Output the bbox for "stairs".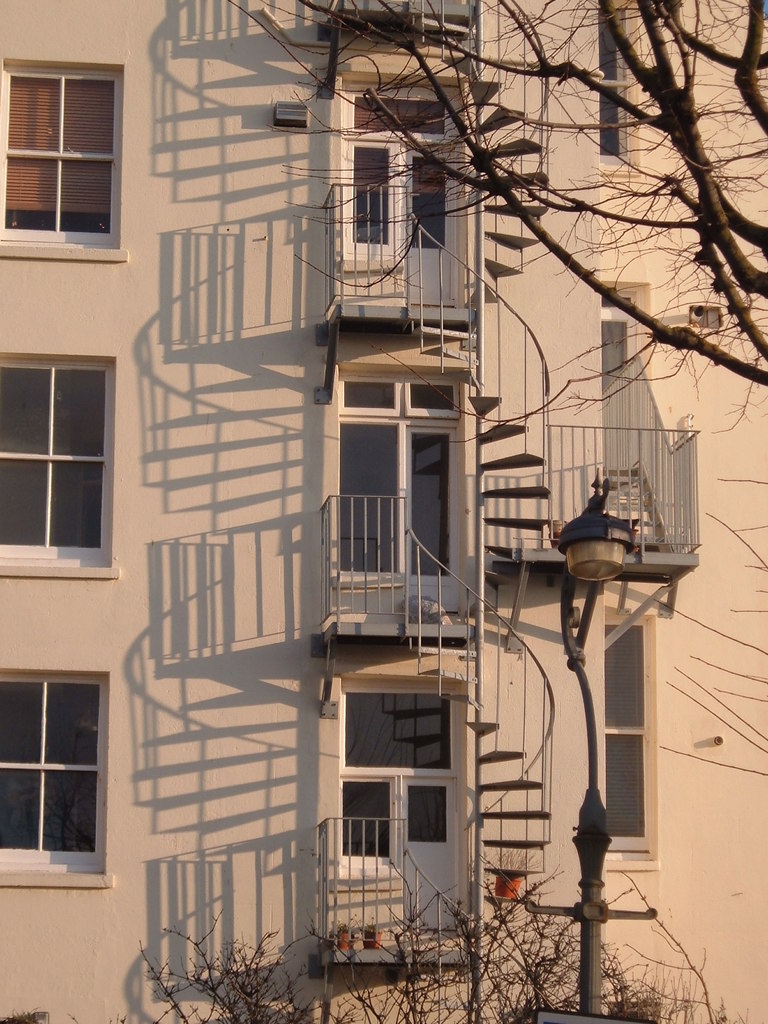
l=408, t=645, r=551, b=906.
